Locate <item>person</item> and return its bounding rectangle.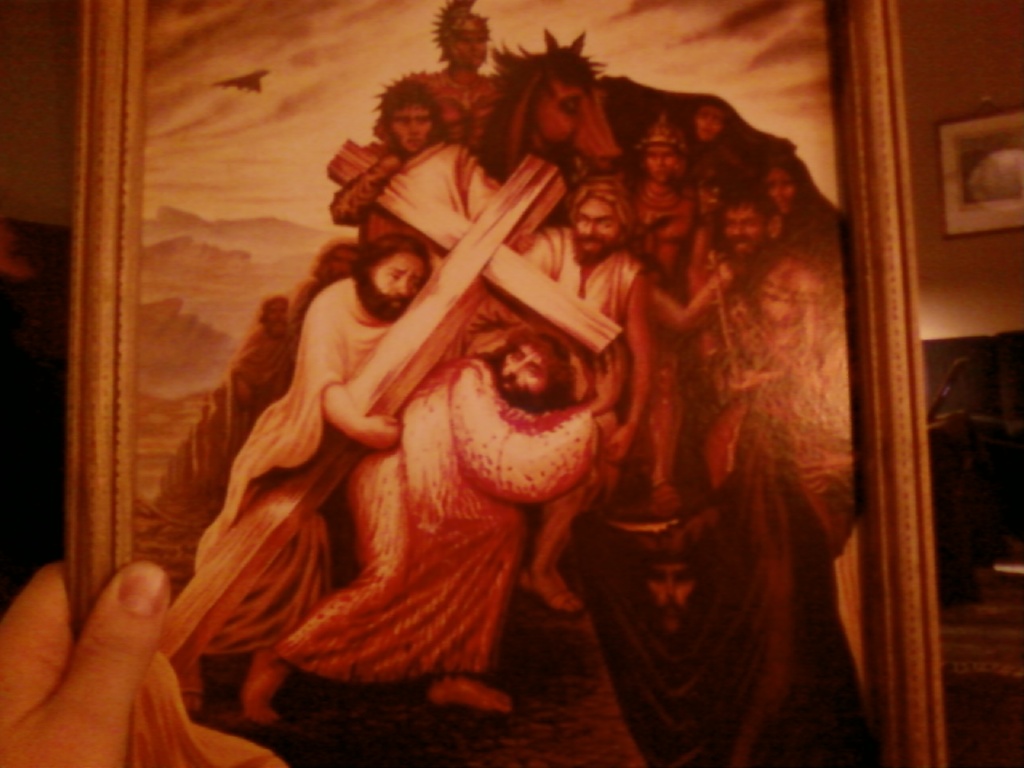
left=167, top=227, right=434, bottom=724.
